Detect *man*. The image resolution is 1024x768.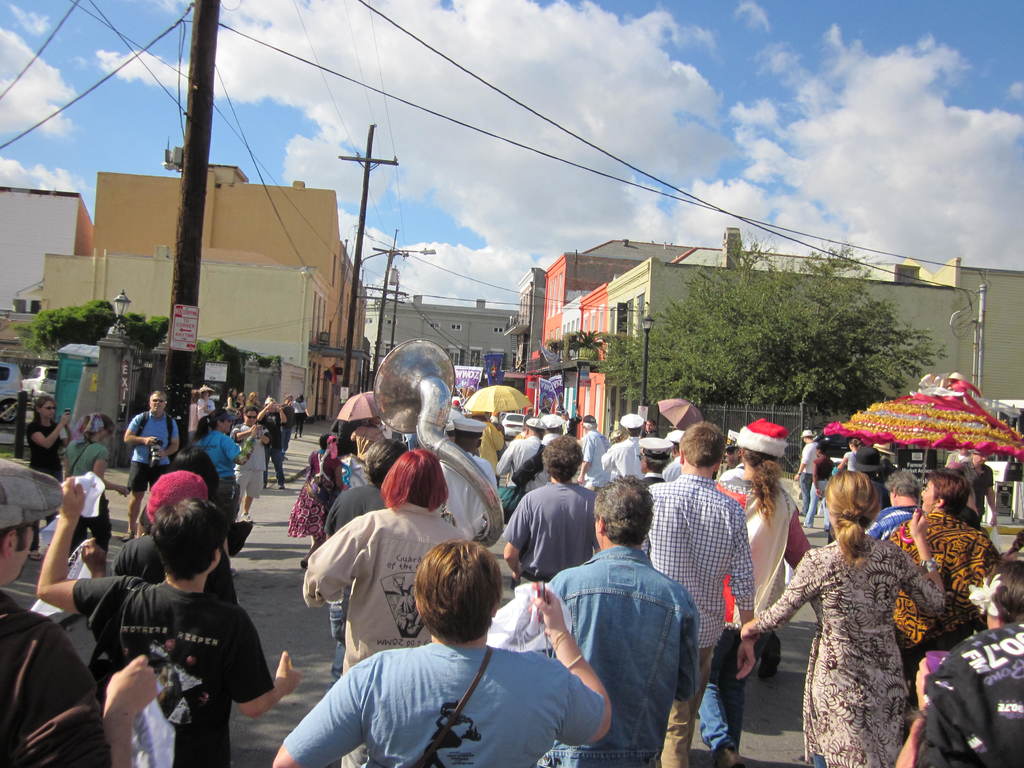
l=268, t=543, r=639, b=767.
